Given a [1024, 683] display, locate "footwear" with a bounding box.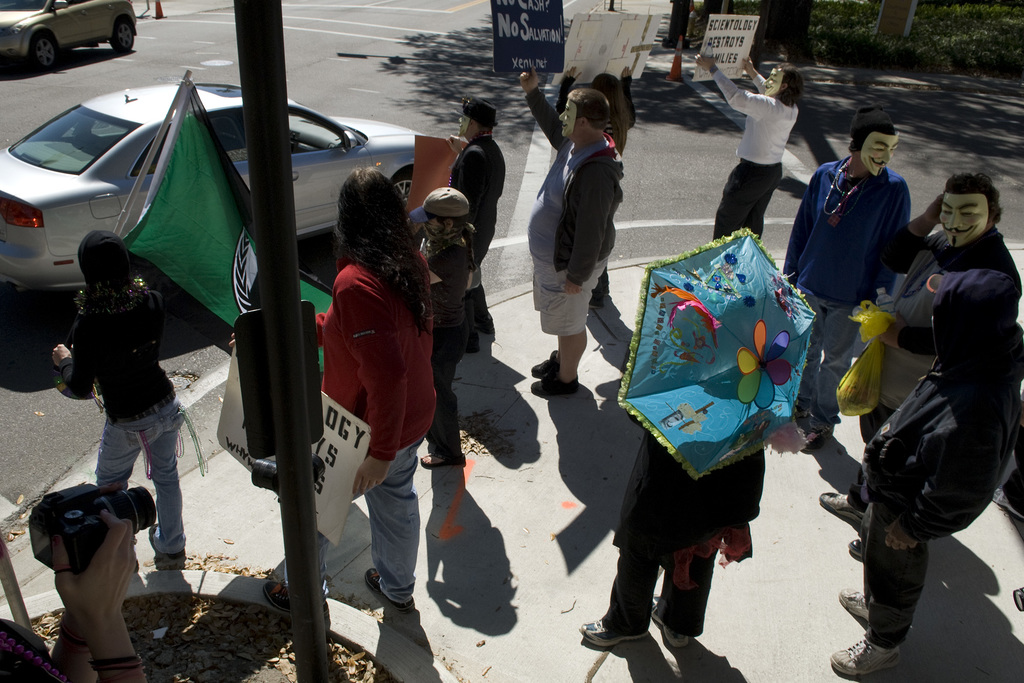
Located: (835, 587, 879, 622).
